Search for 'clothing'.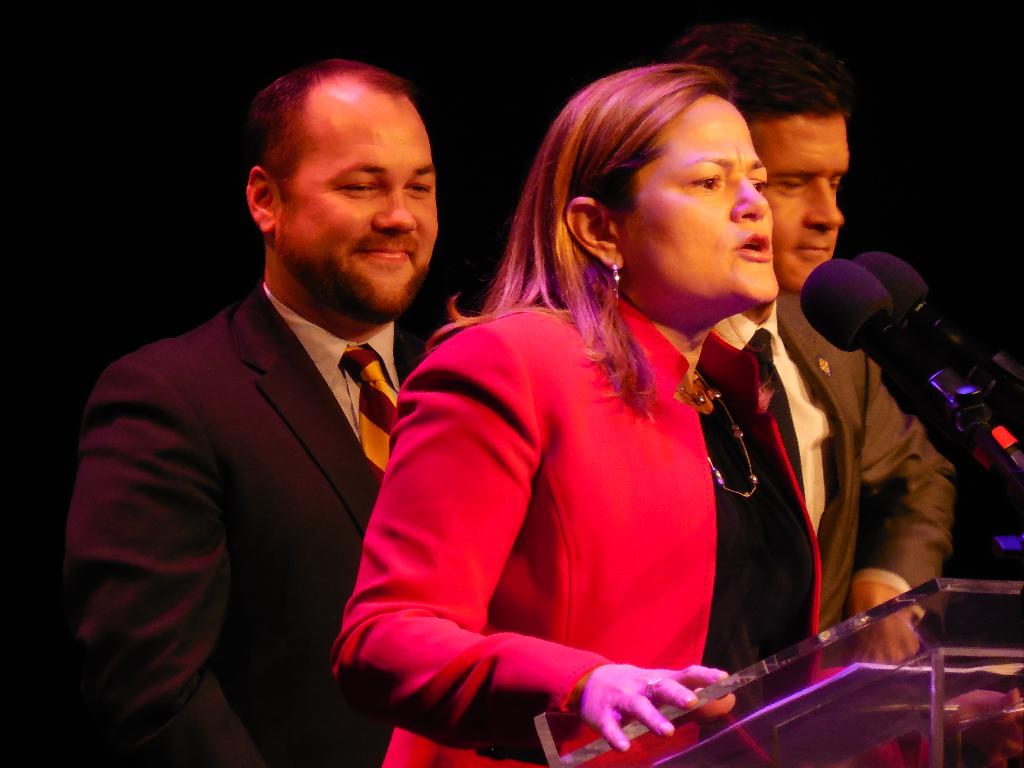
Found at (x1=327, y1=257, x2=824, y2=767).
